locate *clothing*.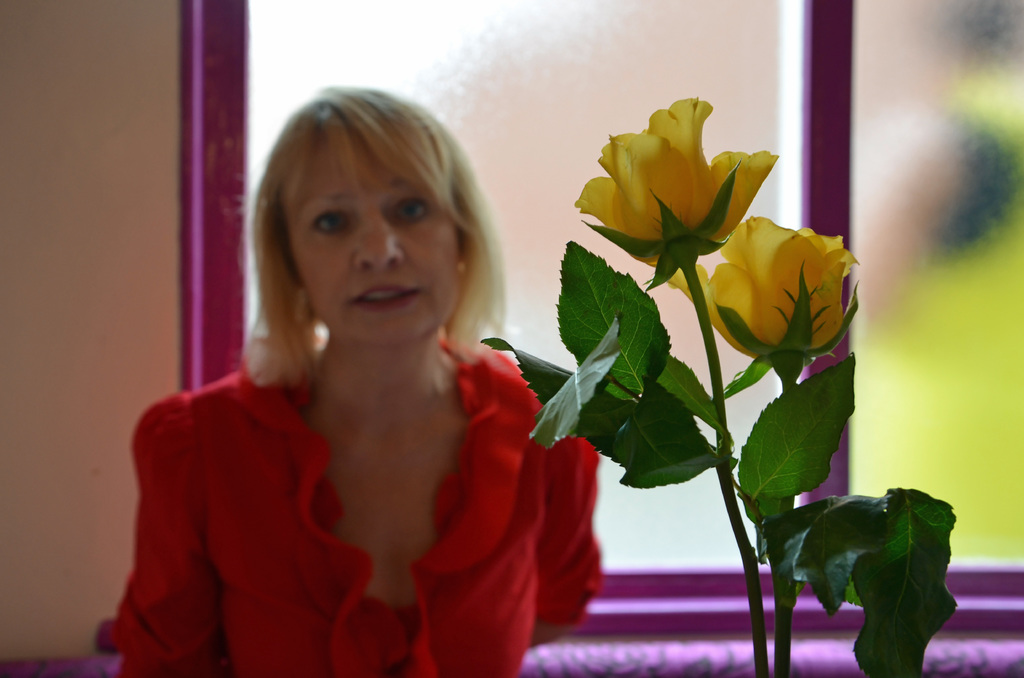
Bounding box: {"left": 129, "top": 252, "right": 557, "bottom": 677}.
